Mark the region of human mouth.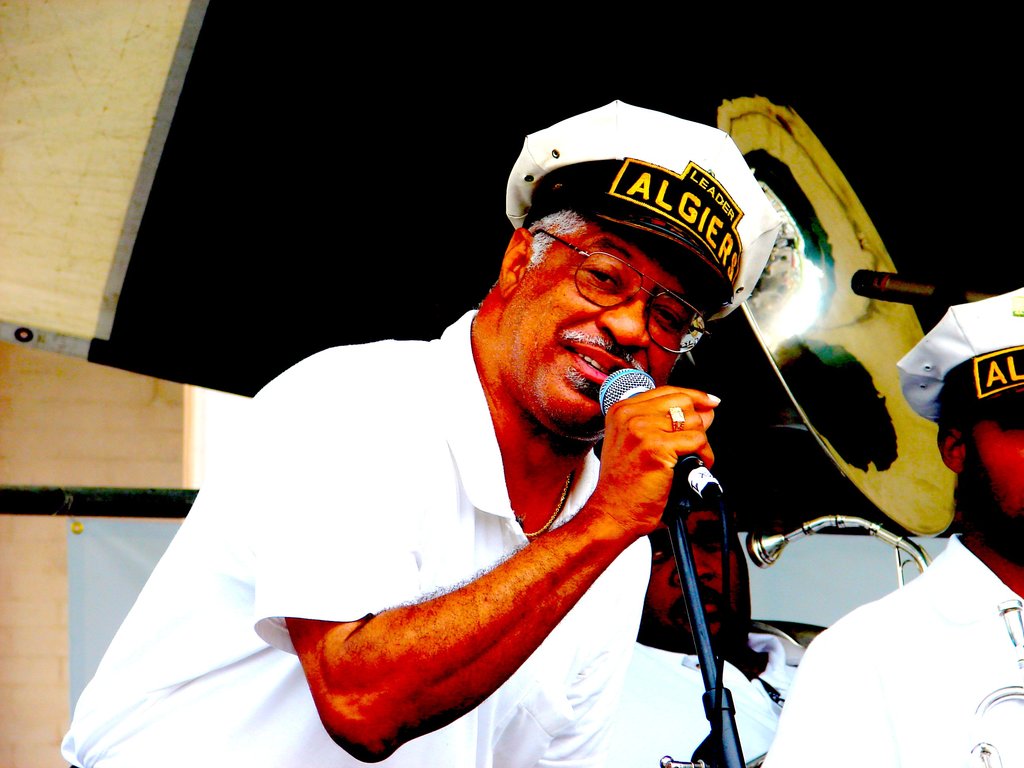
Region: pyautogui.locateOnScreen(562, 343, 633, 384).
